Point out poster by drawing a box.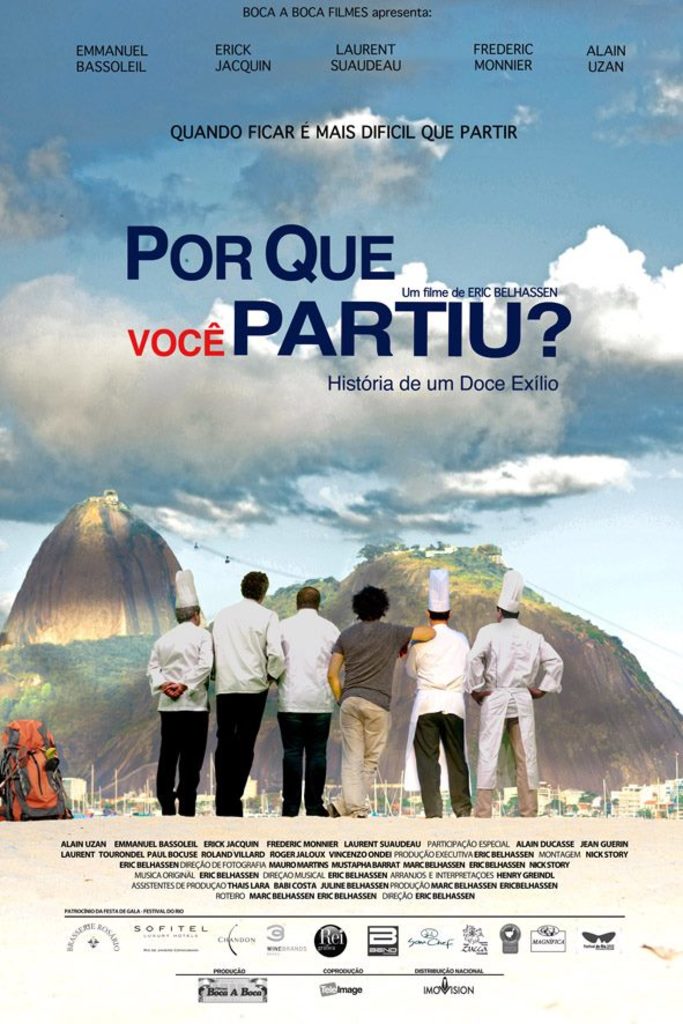
<box>0,0,682,1023</box>.
